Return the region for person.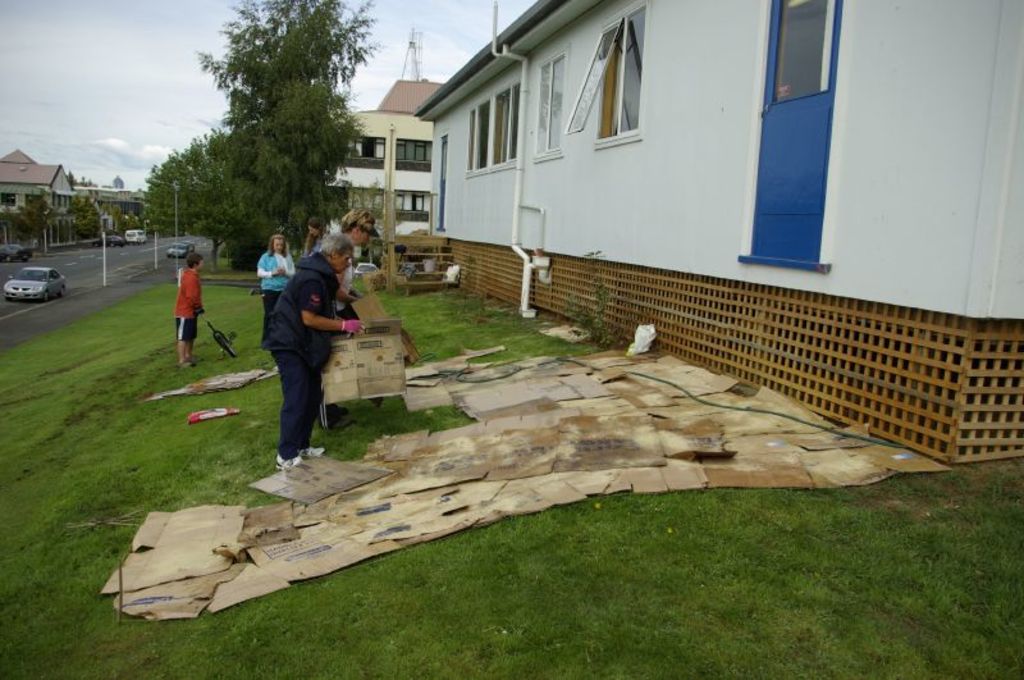
<region>252, 229, 339, 482</region>.
